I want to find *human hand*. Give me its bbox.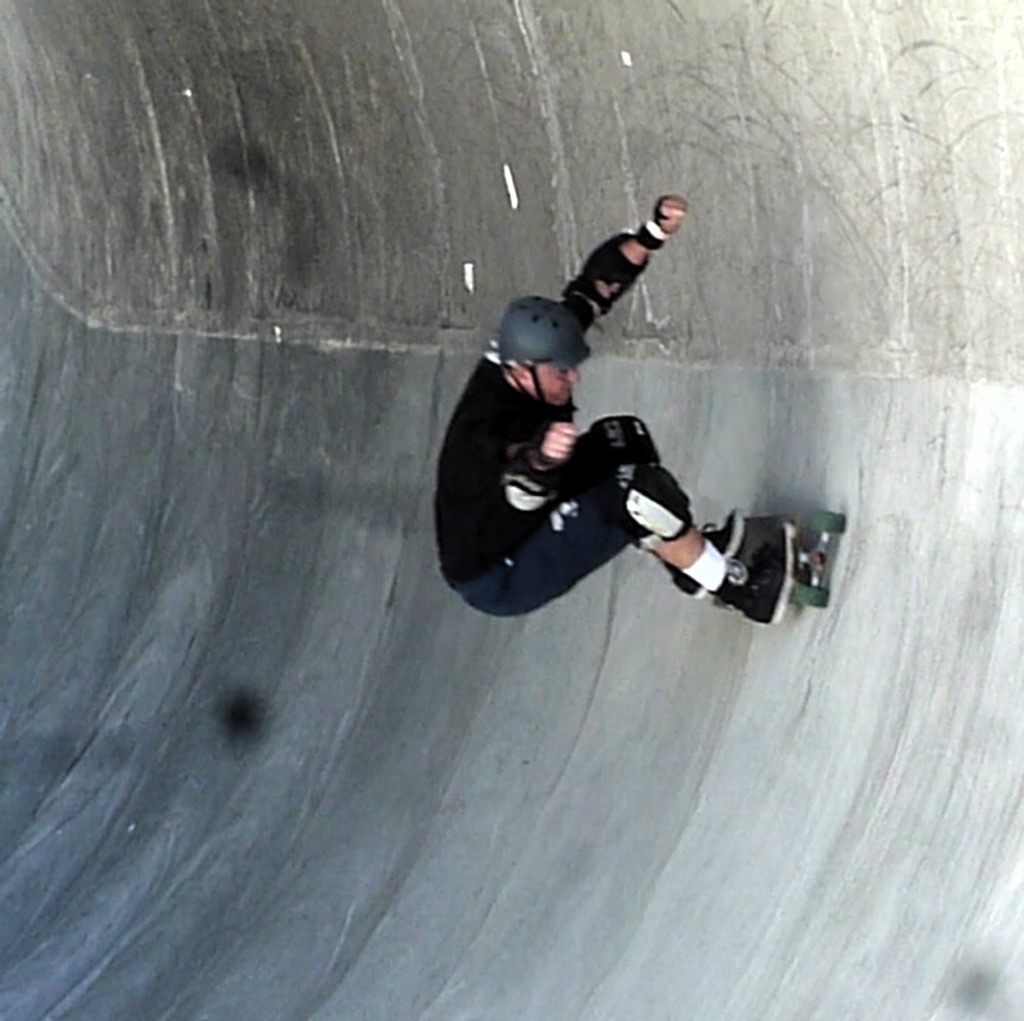
<box>651,194,691,238</box>.
